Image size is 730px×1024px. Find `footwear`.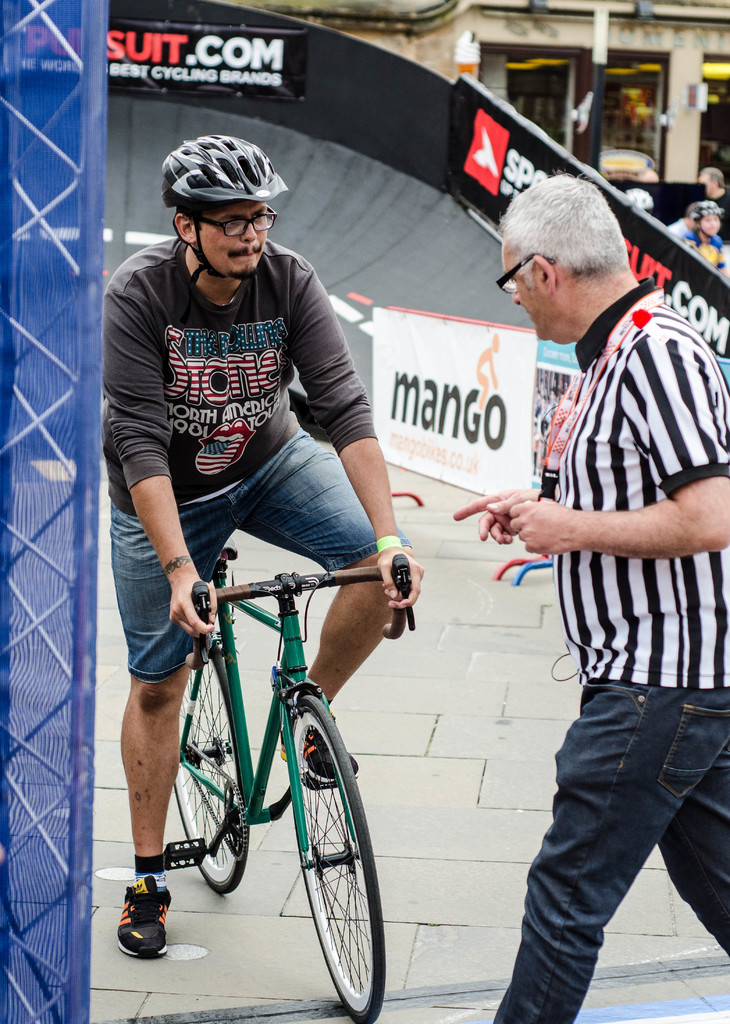
[282, 730, 361, 780].
